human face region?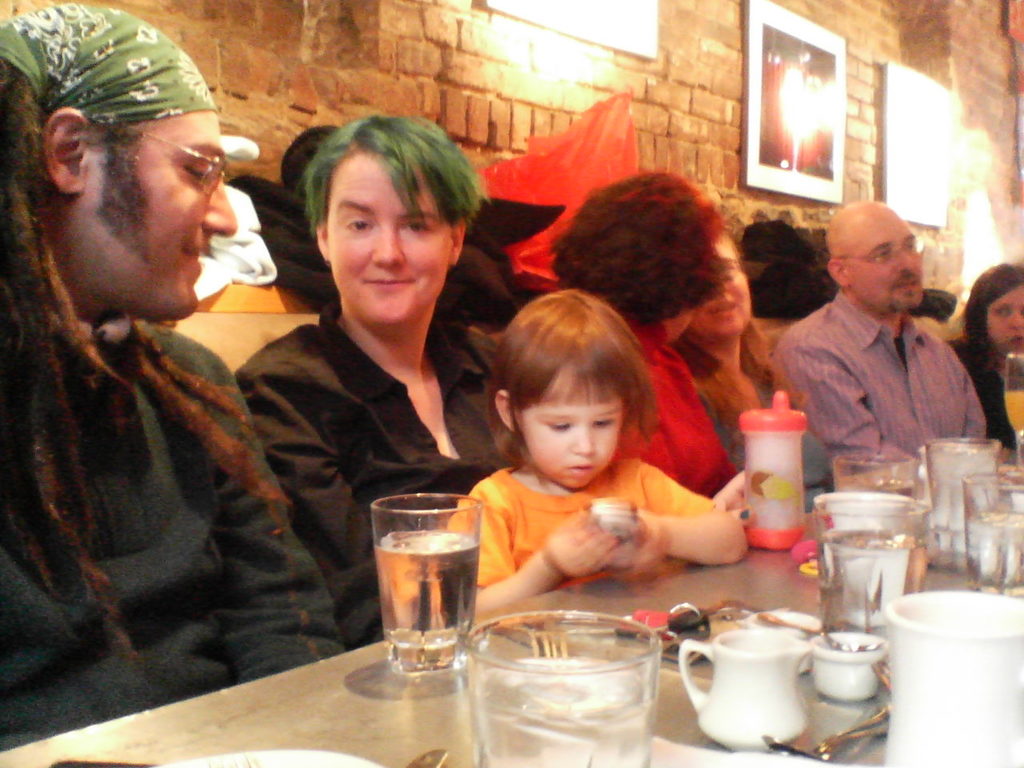
region(702, 226, 758, 342)
